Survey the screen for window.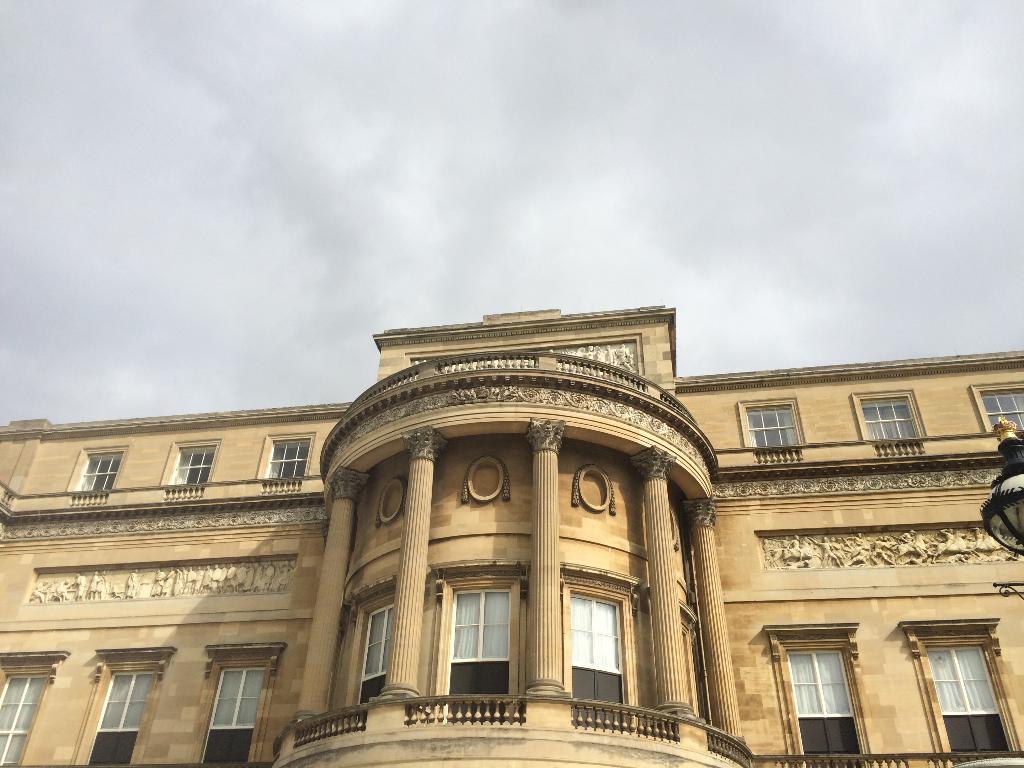
Survey found: bbox(83, 671, 154, 764).
